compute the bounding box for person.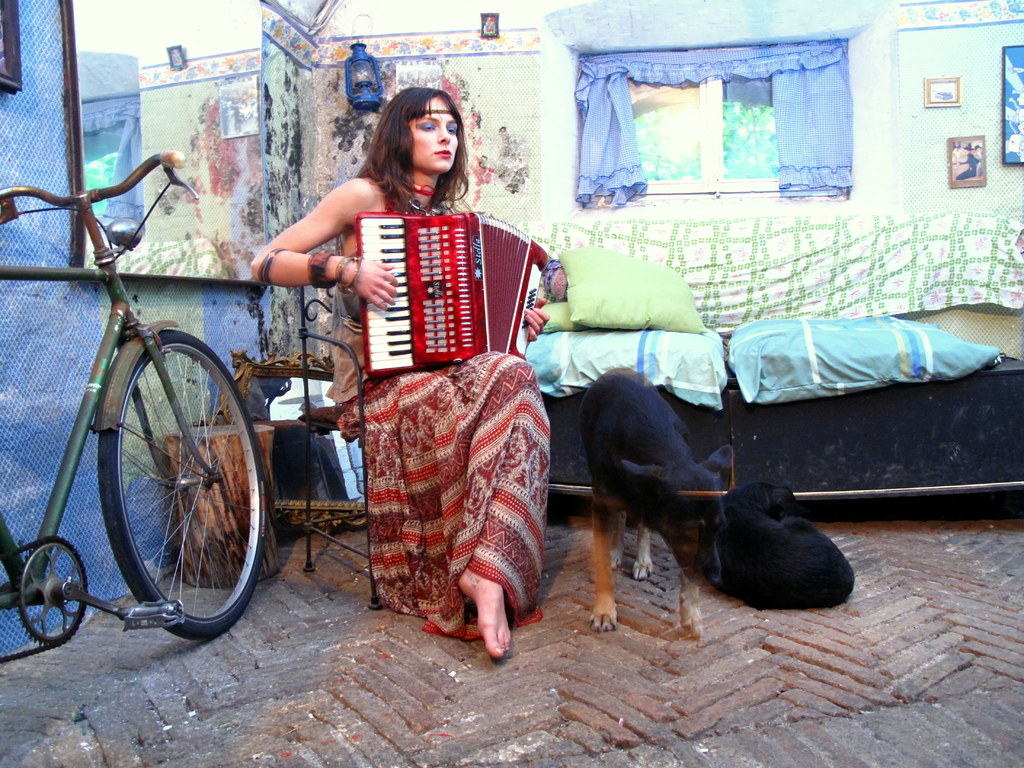
<box>302,73,552,582</box>.
